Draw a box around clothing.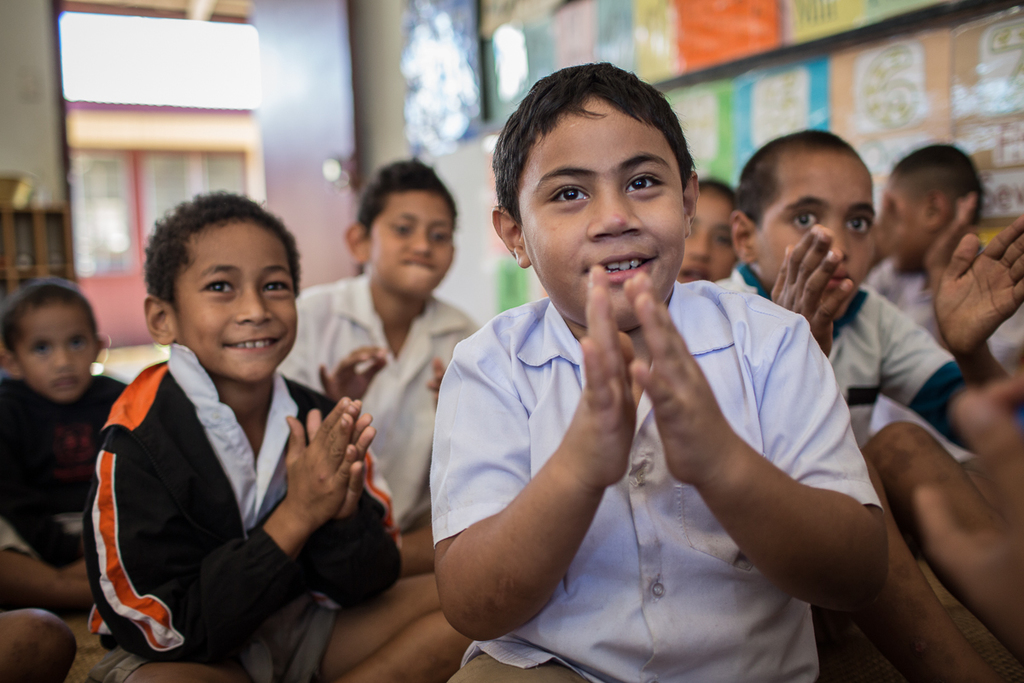
BBox(424, 277, 880, 682).
